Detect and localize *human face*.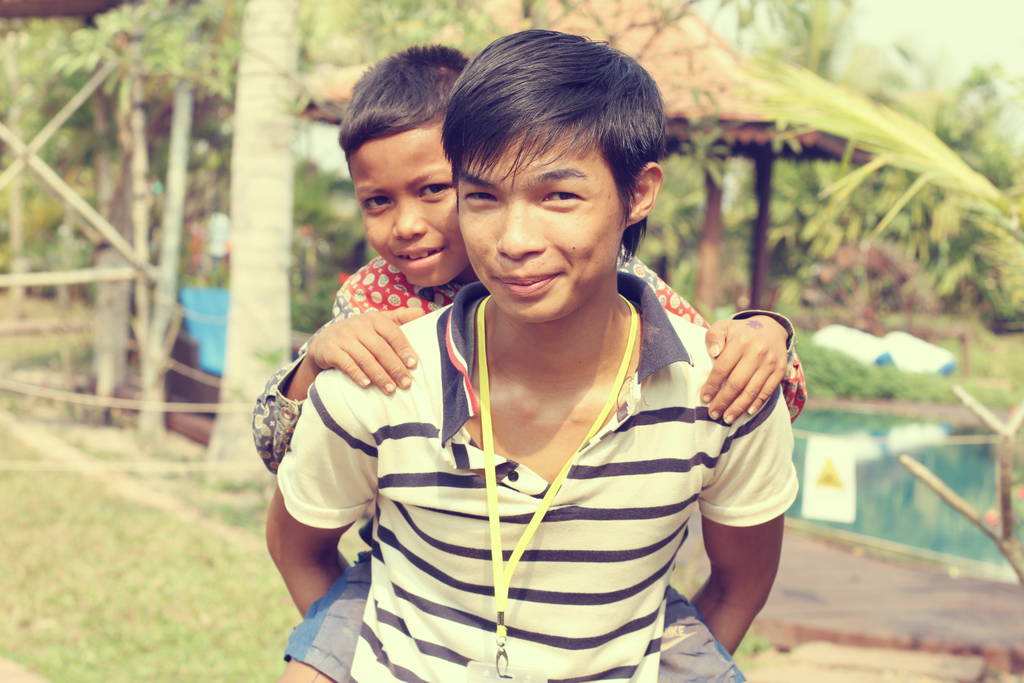
Localized at l=458, t=128, r=627, b=322.
